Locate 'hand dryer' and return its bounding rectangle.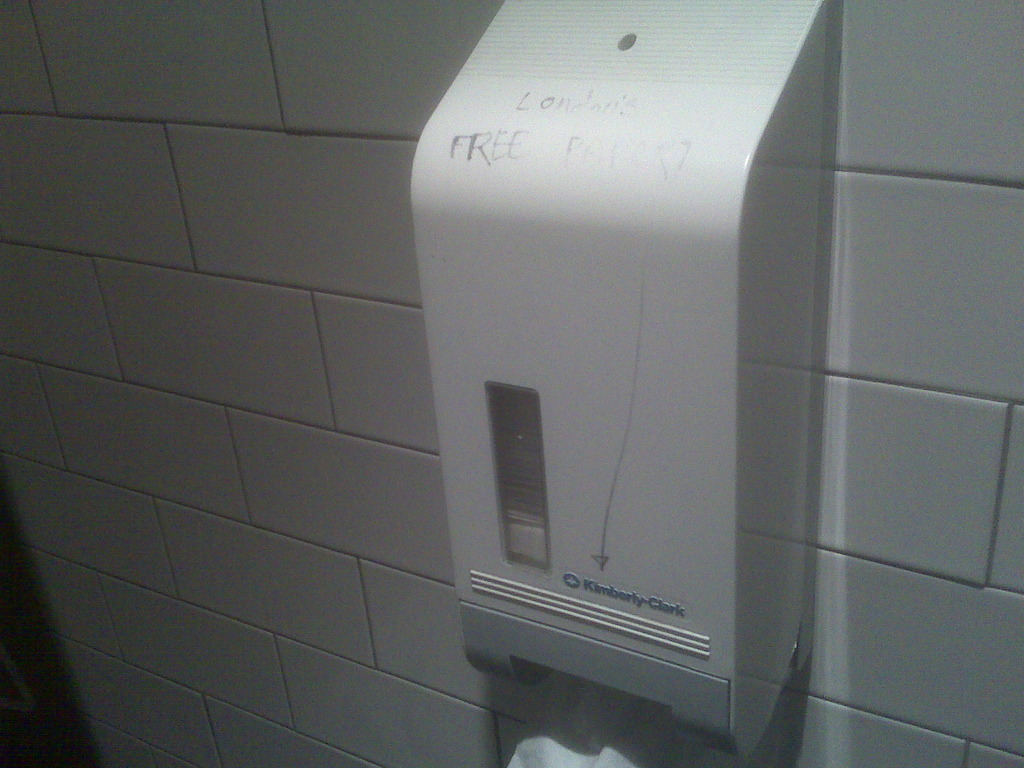
x1=406, y1=0, x2=831, y2=758.
